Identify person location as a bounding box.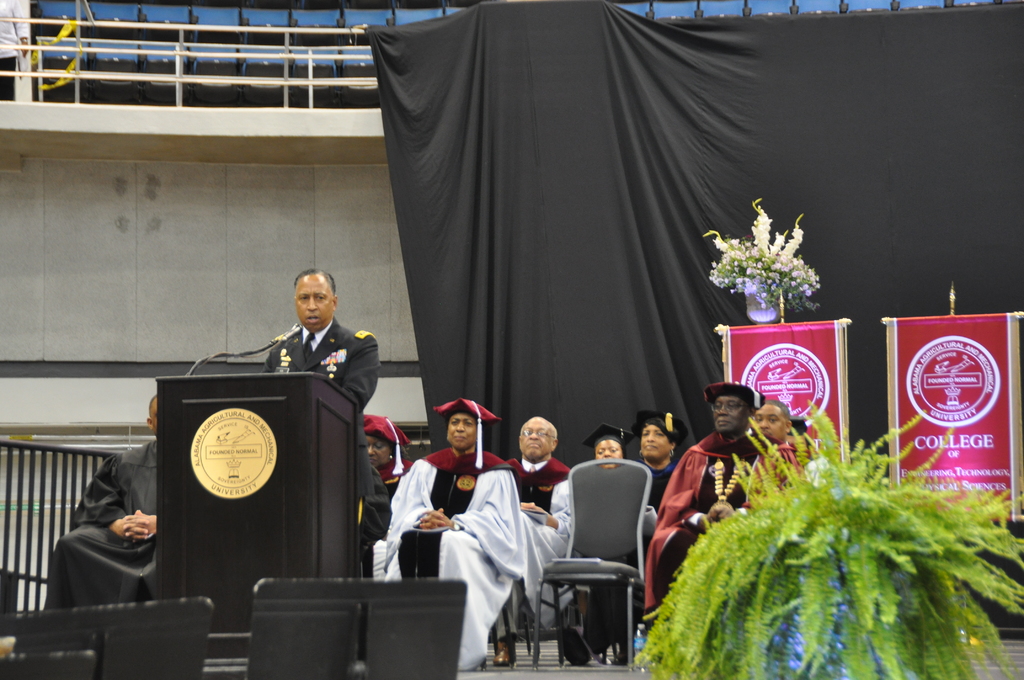
<region>489, 416, 573, 665</region>.
